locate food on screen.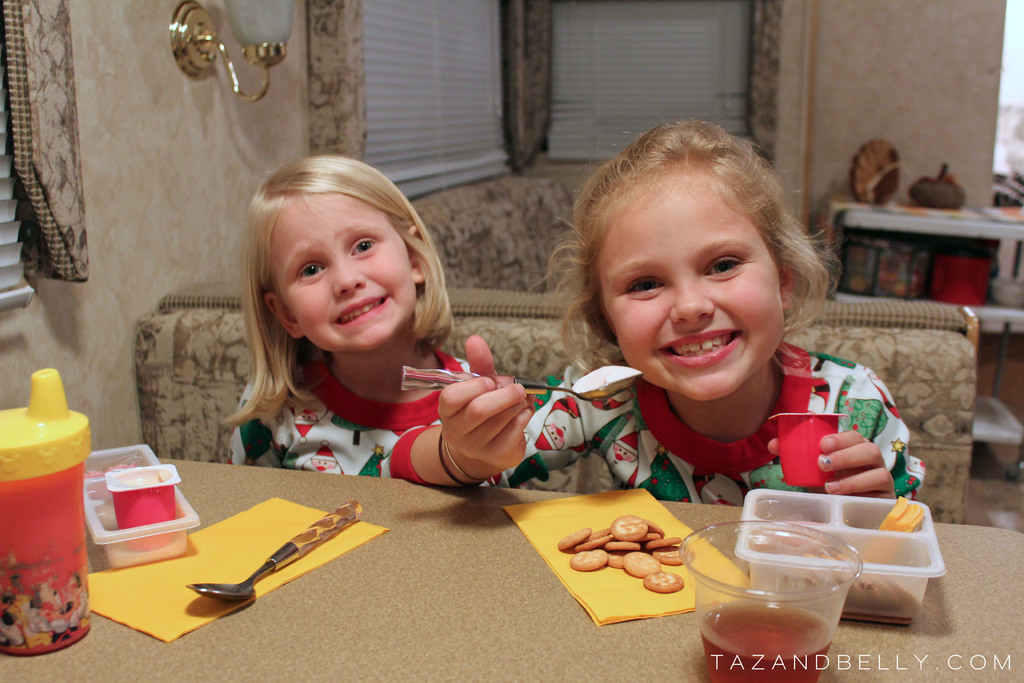
On screen at 771 566 920 617.
